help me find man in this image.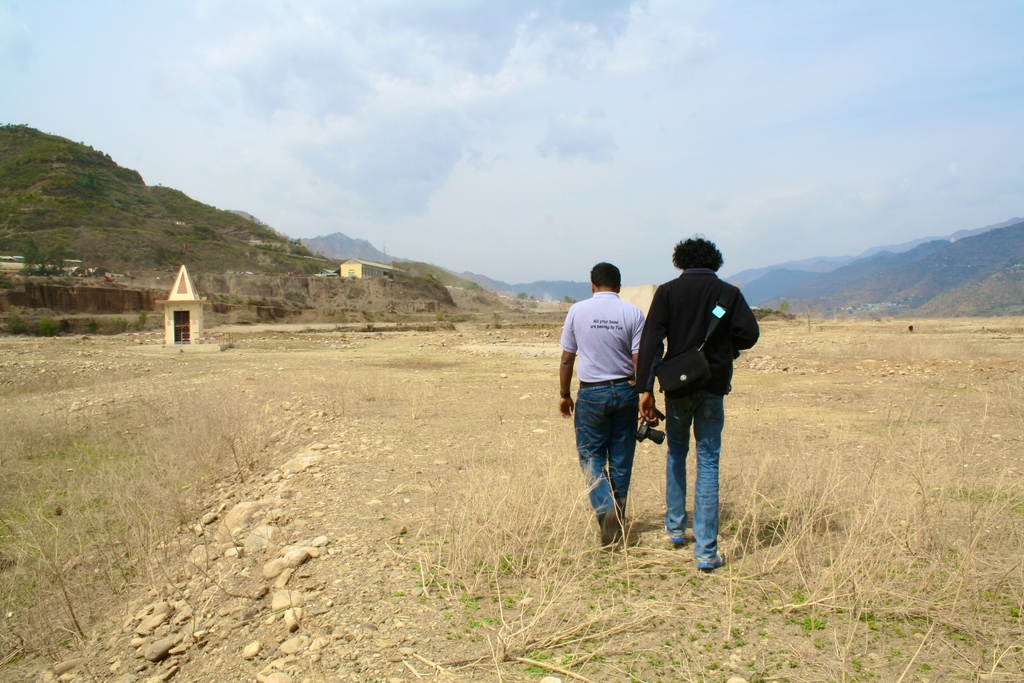
Found it: (648, 236, 756, 569).
